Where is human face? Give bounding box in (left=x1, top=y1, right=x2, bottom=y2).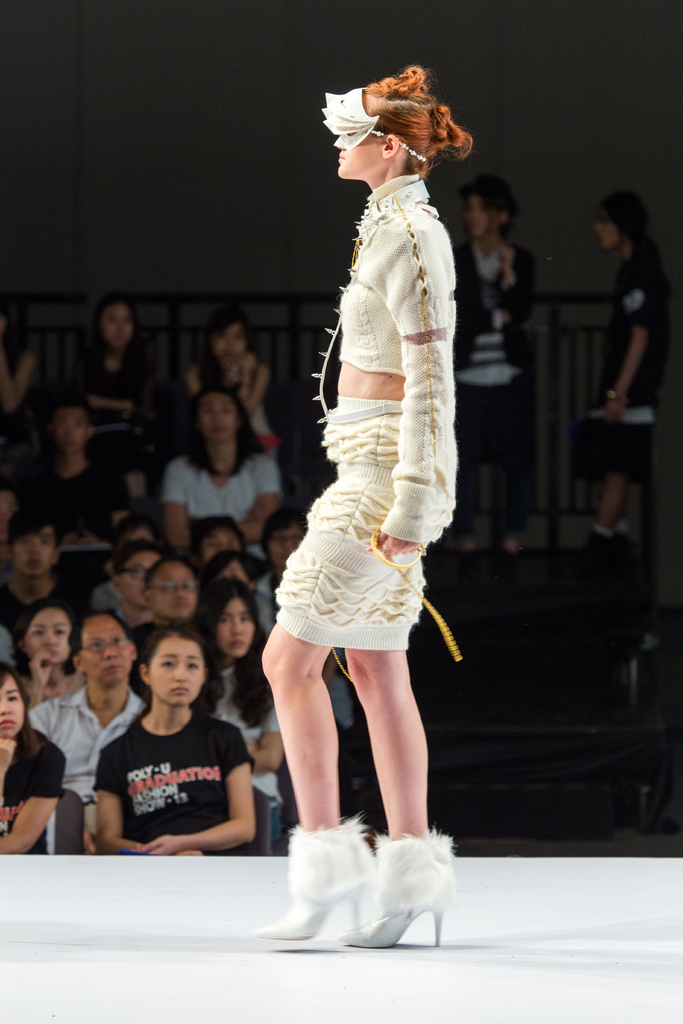
(left=12, top=529, right=50, bottom=569).
